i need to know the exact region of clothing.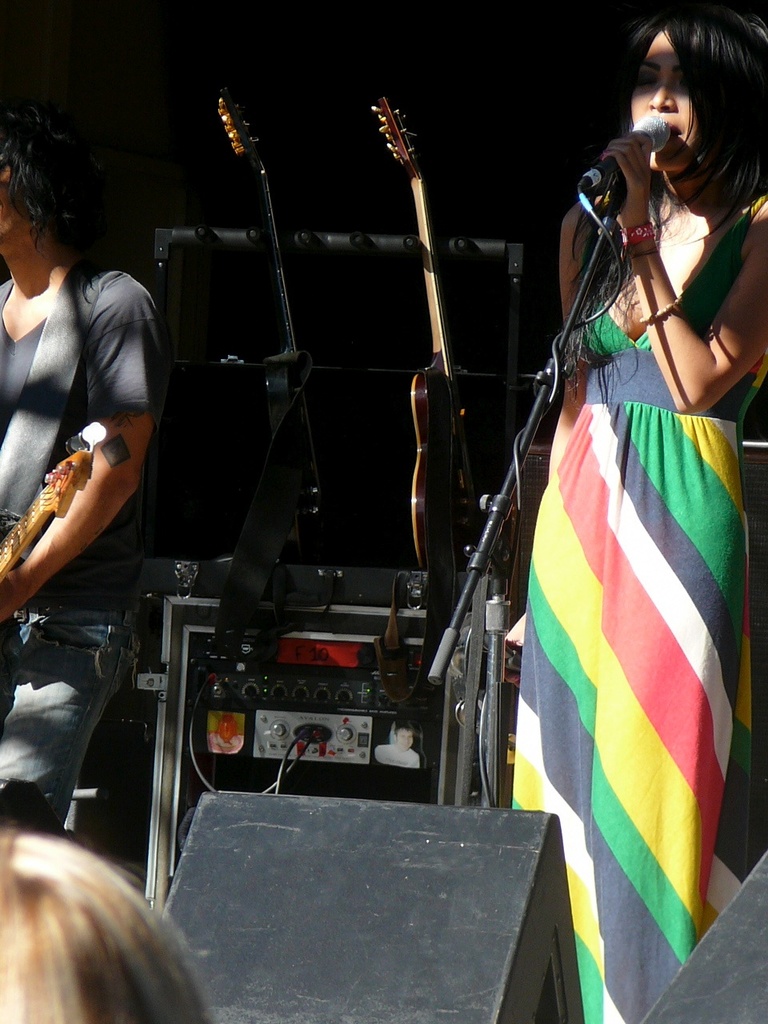
Region: <region>0, 260, 166, 644</region>.
